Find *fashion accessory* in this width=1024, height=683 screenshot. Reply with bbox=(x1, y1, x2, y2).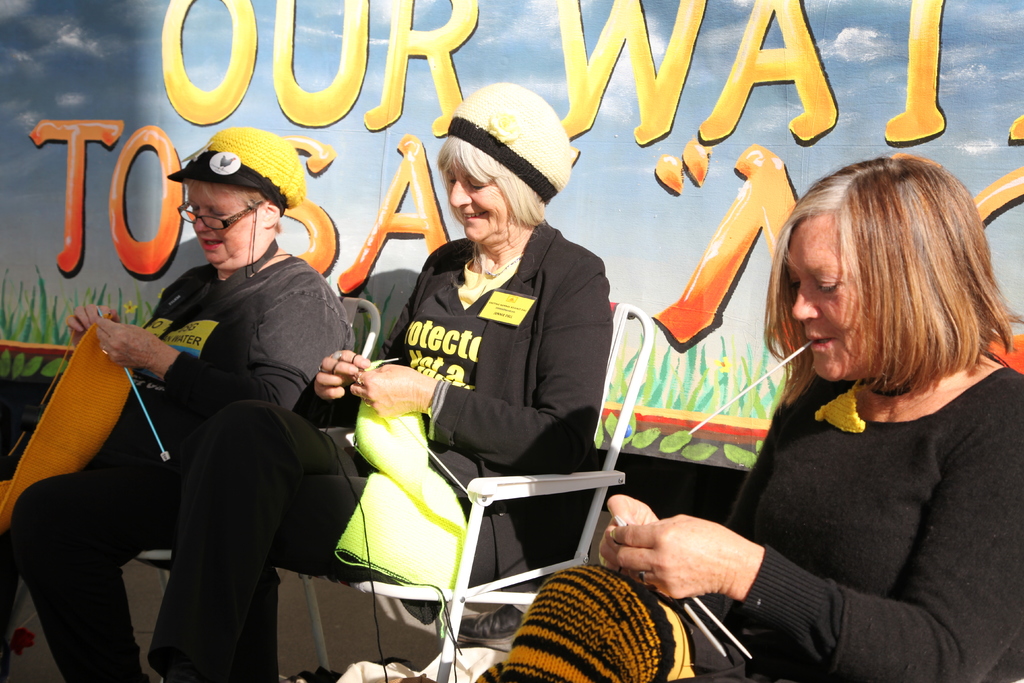
bbox=(317, 363, 324, 373).
